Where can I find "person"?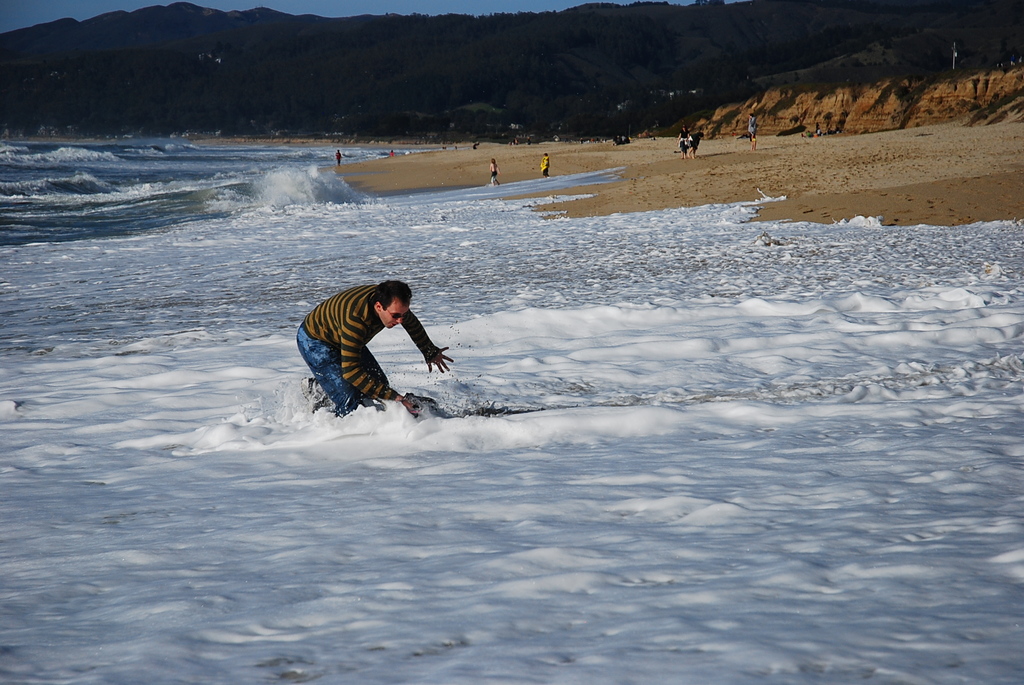
You can find it at 526/136/531/147.
